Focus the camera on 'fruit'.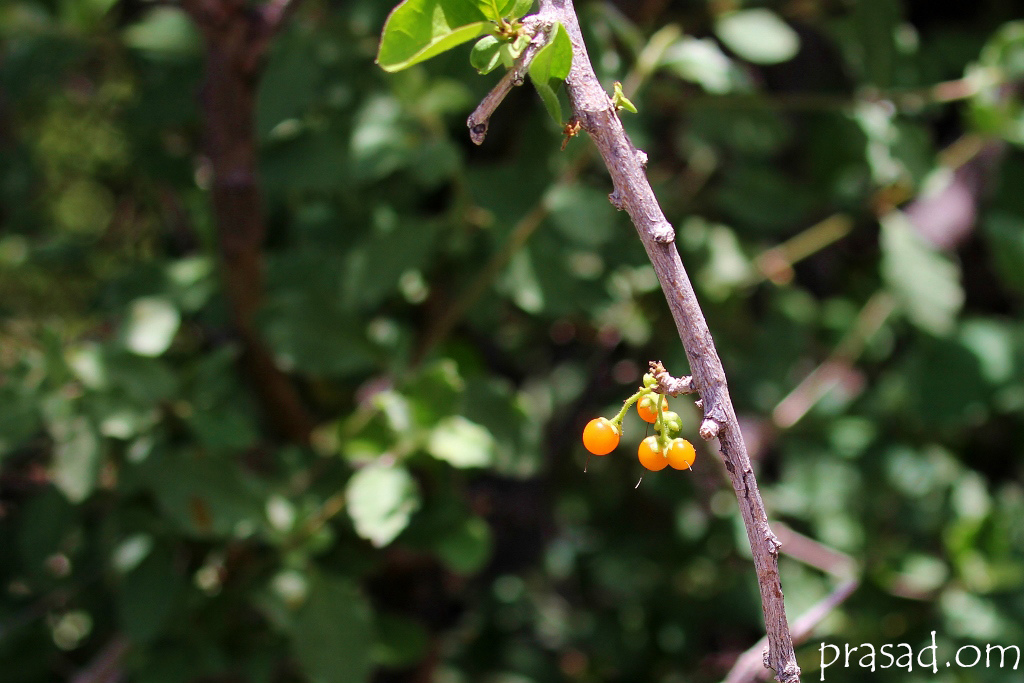
Focus region: <box>634,395,668,425</box>.
